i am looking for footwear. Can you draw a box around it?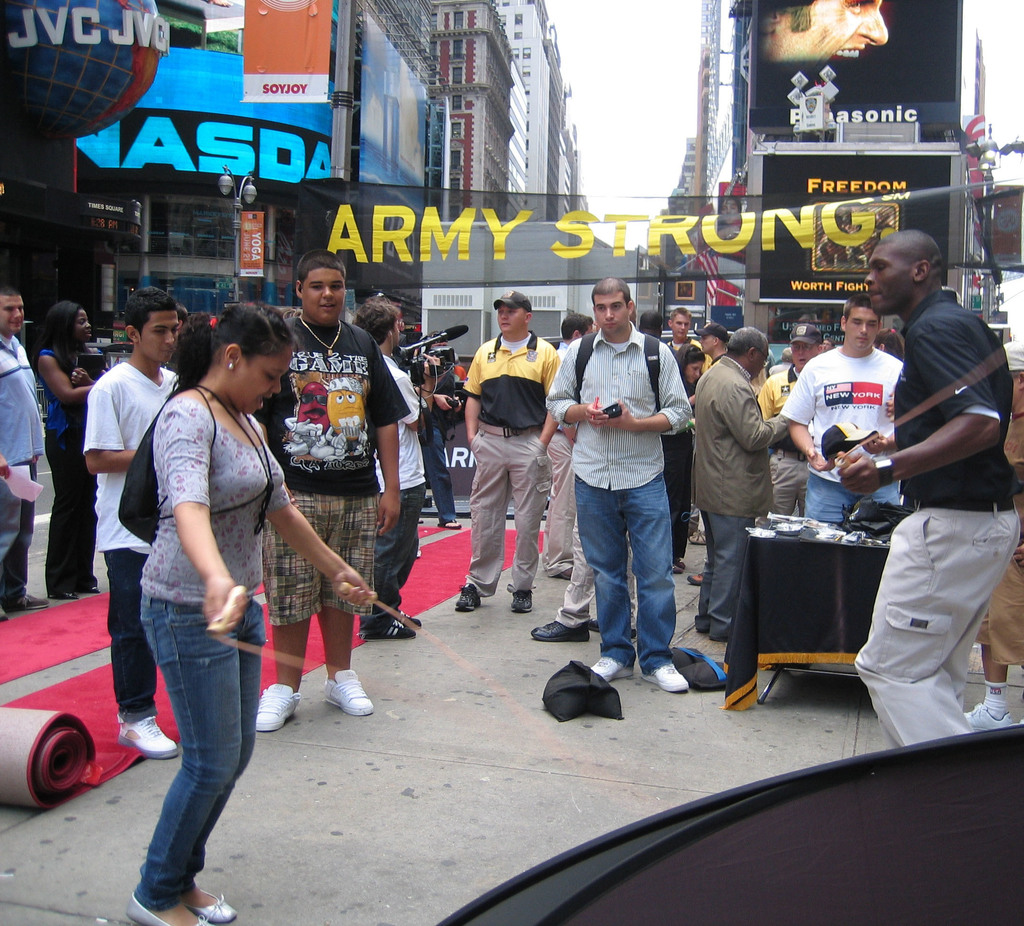
Sure, the bounding box is rect(122, 897, 206, 922).
